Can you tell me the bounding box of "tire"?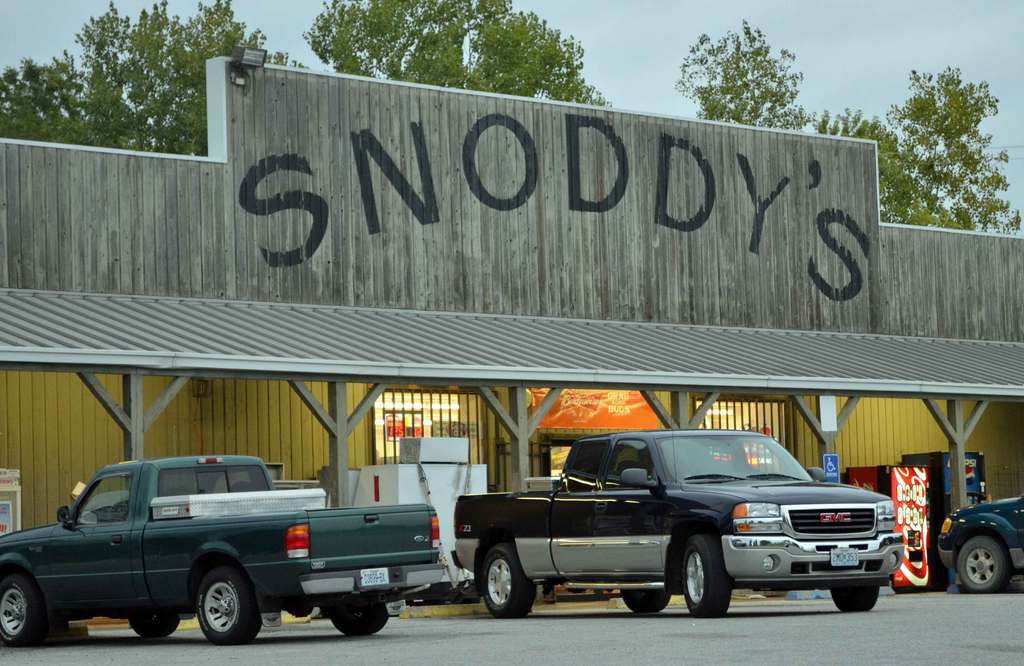
(479, 546, 538, 621).
